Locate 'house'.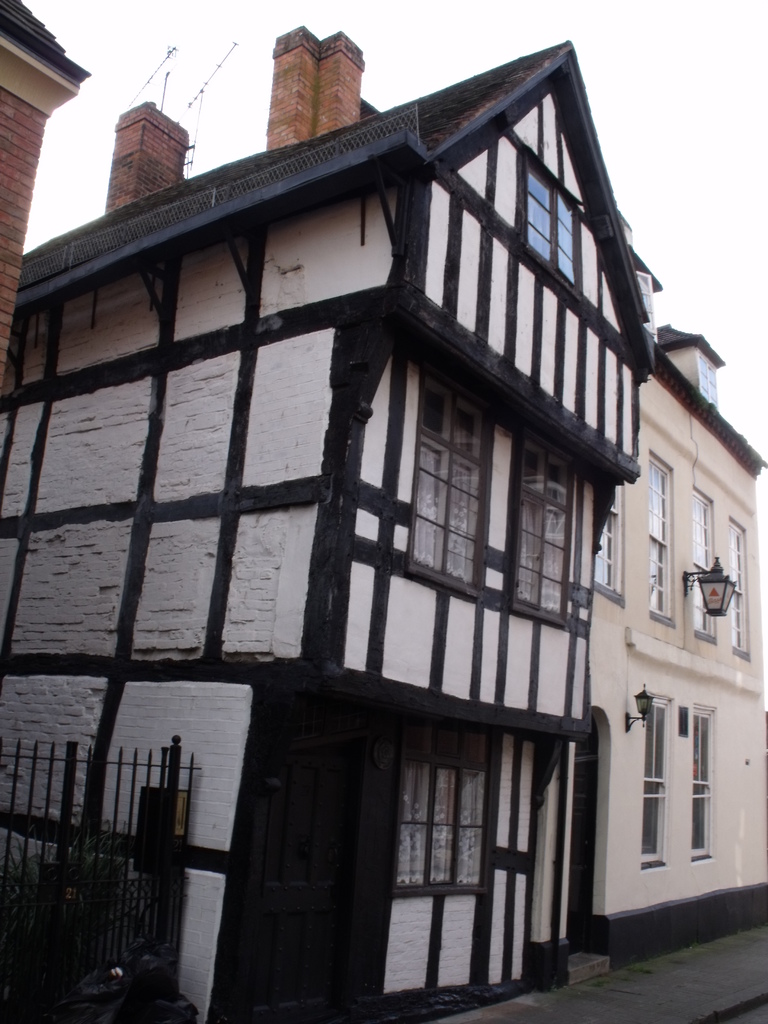
Bounding box: (left=0, top=33, right=650, bottom=1023).
